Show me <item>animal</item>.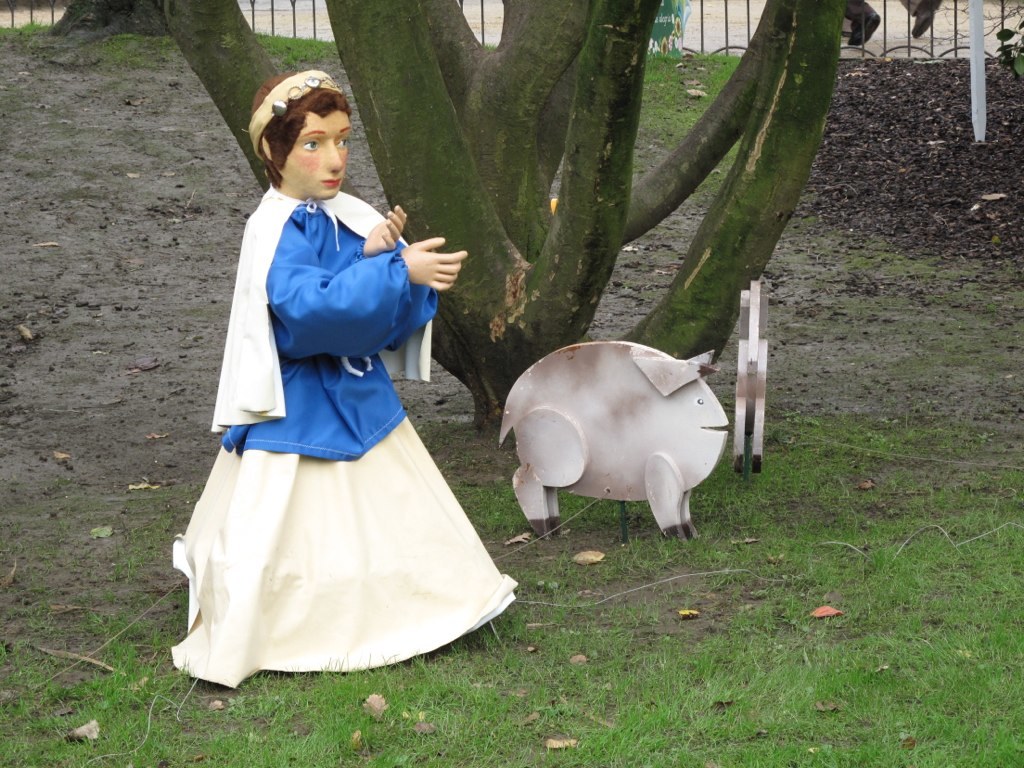
<item>animal</item> is here: left=498, top=339, right=728, bottom=545.
